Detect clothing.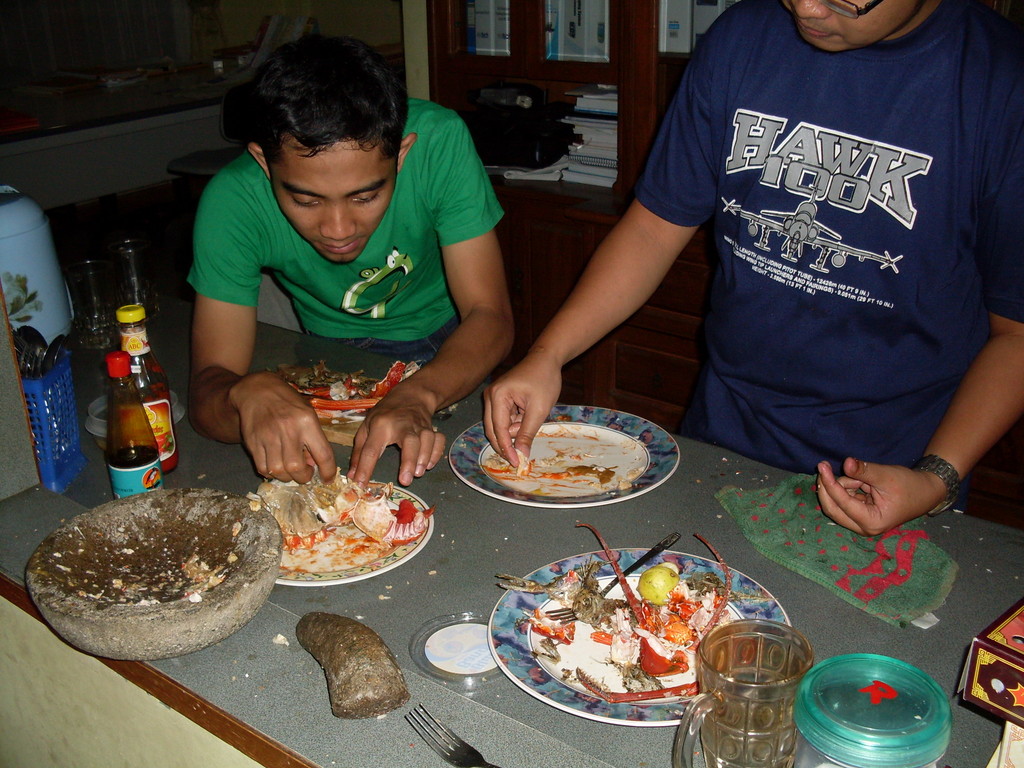
Detected at (left=179, top=93, right=506, bottom=356).
